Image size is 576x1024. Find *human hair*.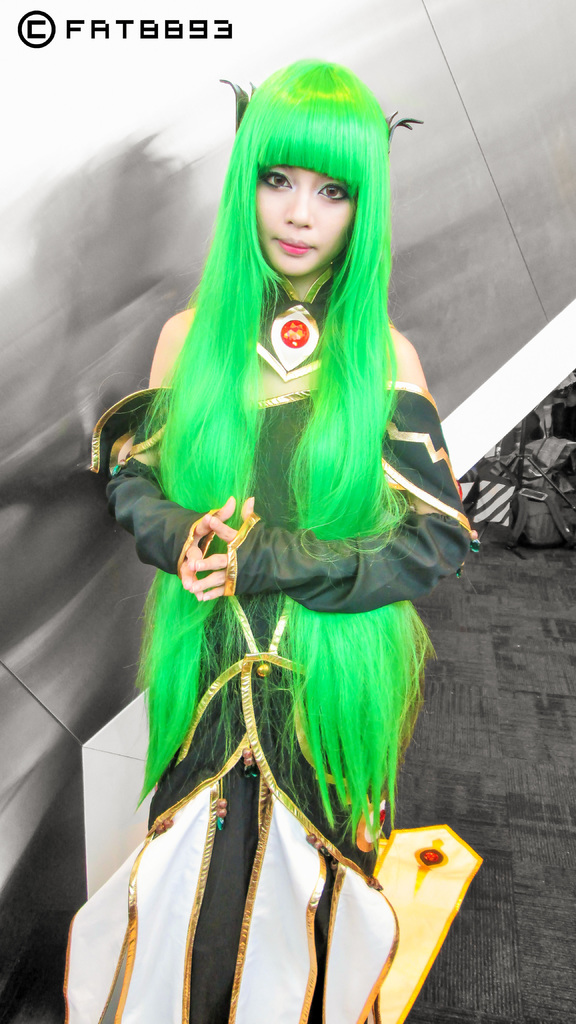
l=116, t=58, r=447, b=849.
